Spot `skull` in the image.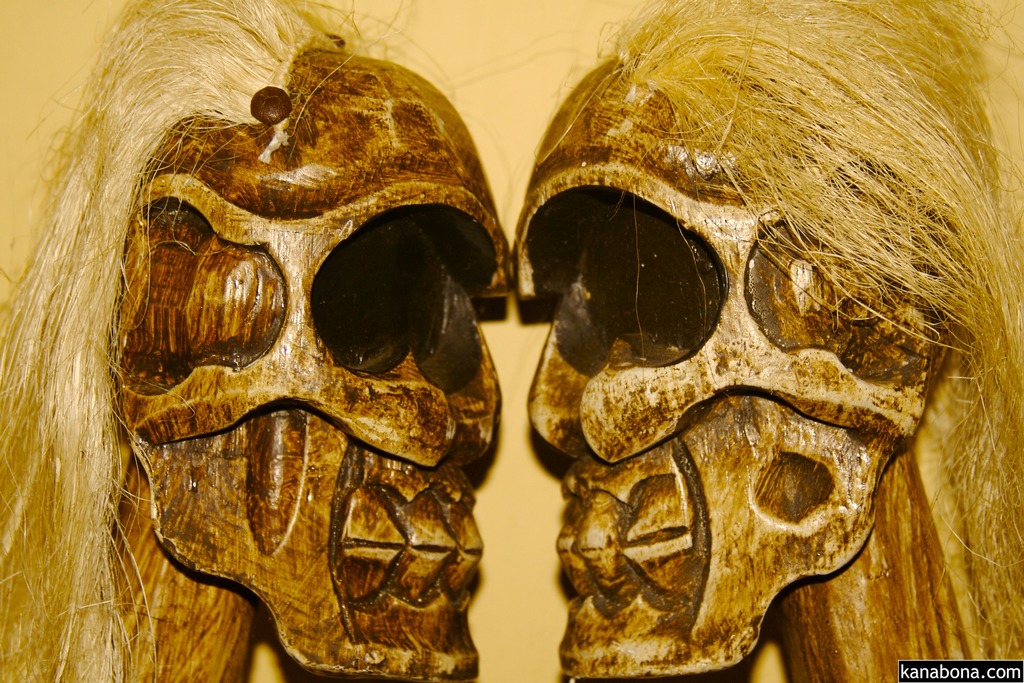
`skull` found at pyautogui.locateOnScreen(526, 37, 959, 682).
